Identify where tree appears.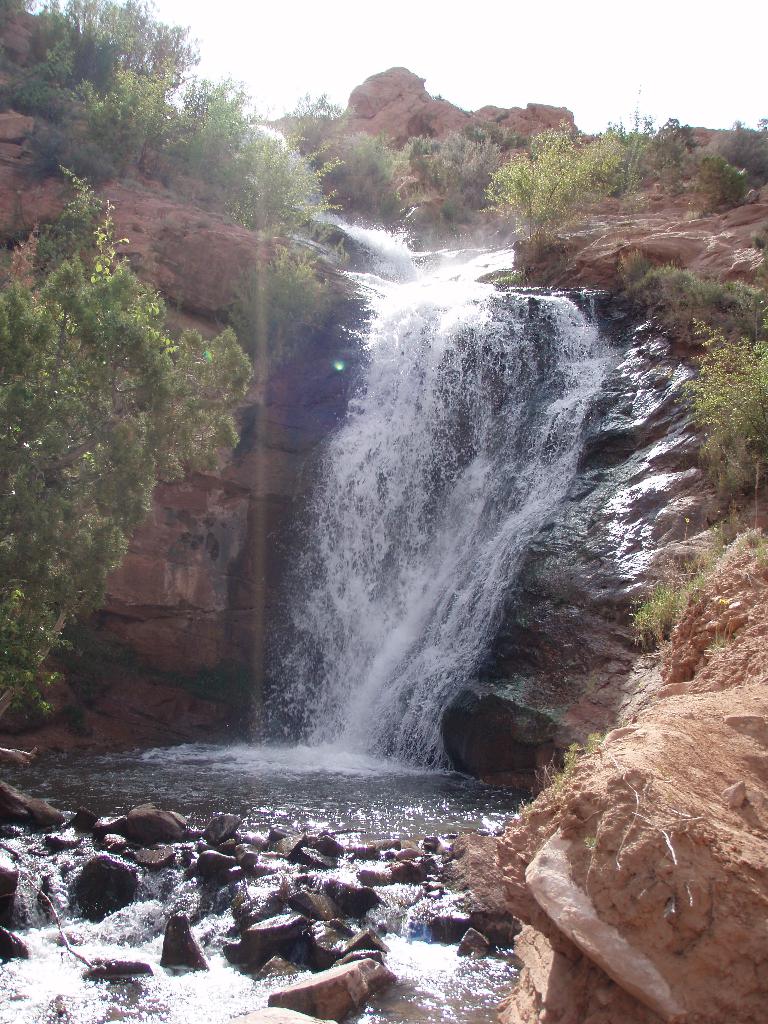
Appears at [0, 0, 347, 230].
